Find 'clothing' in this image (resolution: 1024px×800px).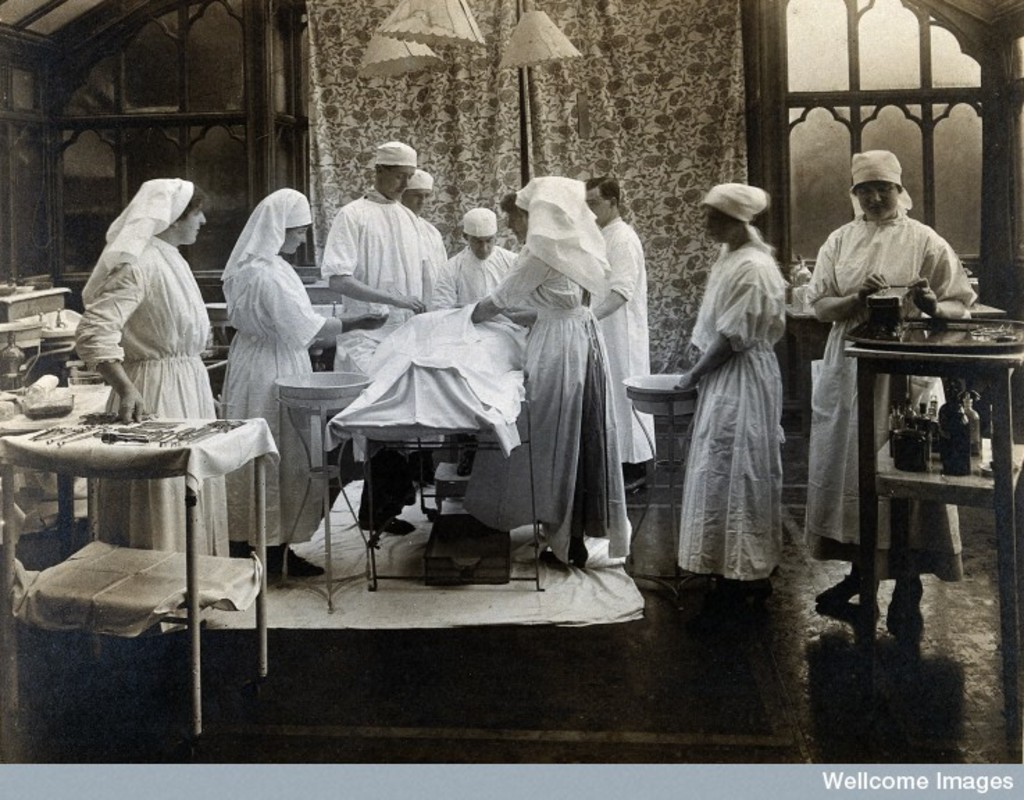
497:208:647:581.
